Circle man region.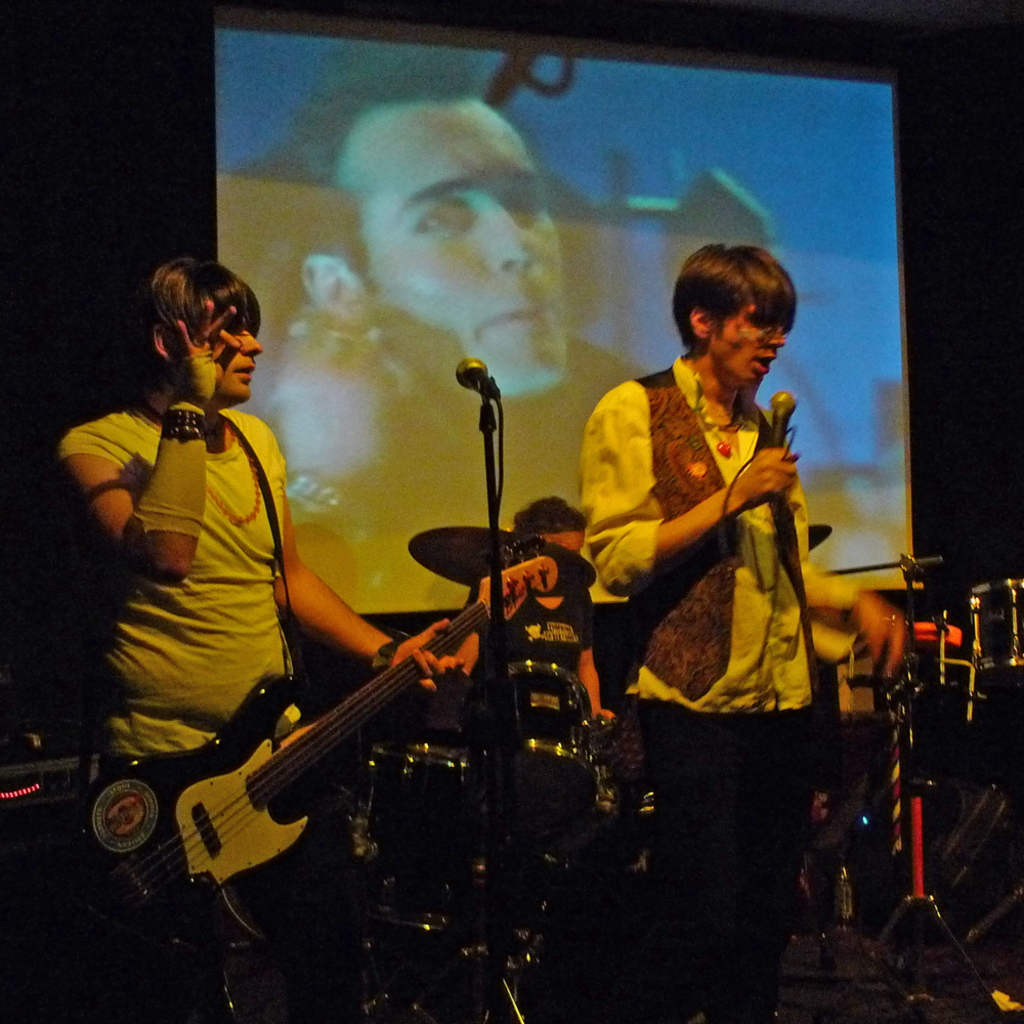
Region: <box>53,257,464,1023</box>.
